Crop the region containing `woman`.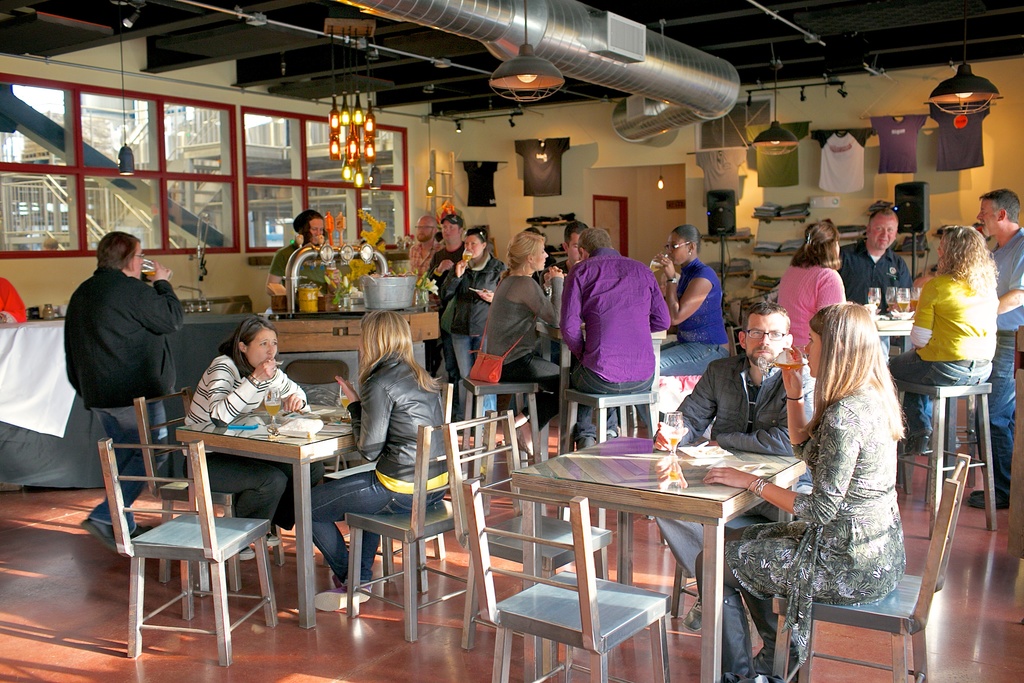
Crop region: [316,310,452,612].
